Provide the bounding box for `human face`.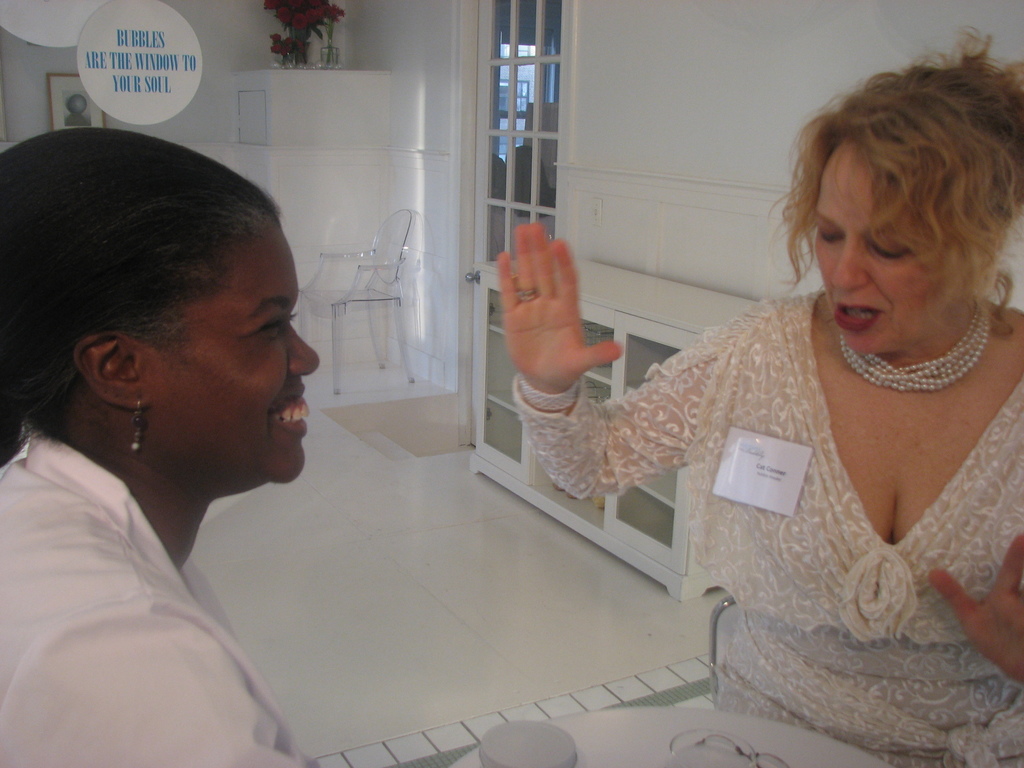
(x1=153, y1=223, x2=326, y2=483).
